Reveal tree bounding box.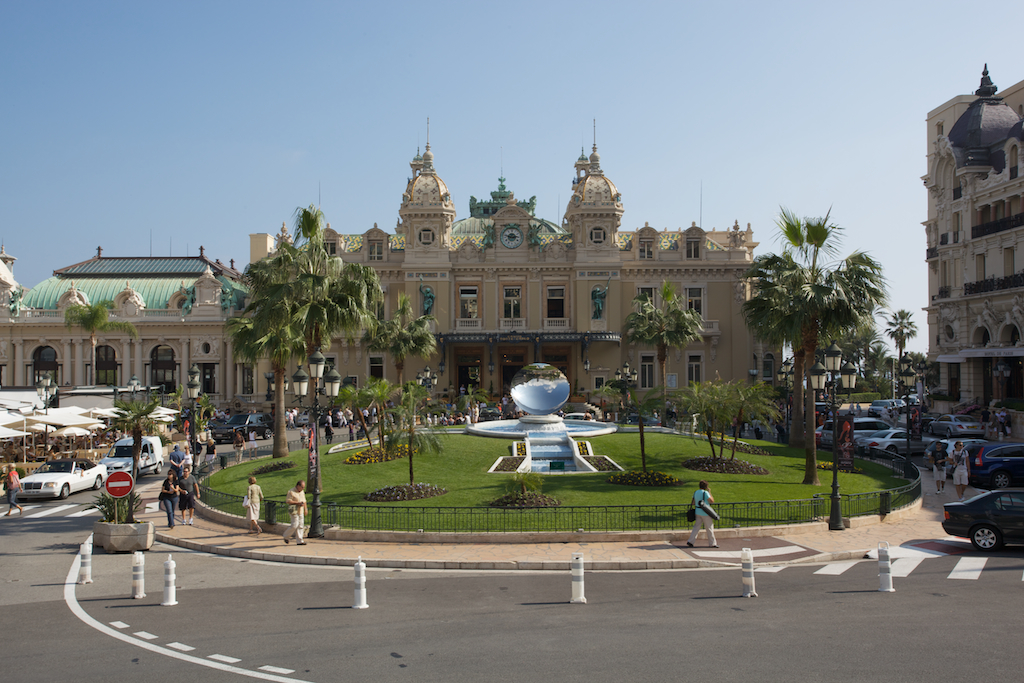
Revealed: pyautogui.locateOnScreen(730, 197, 887, 471).
